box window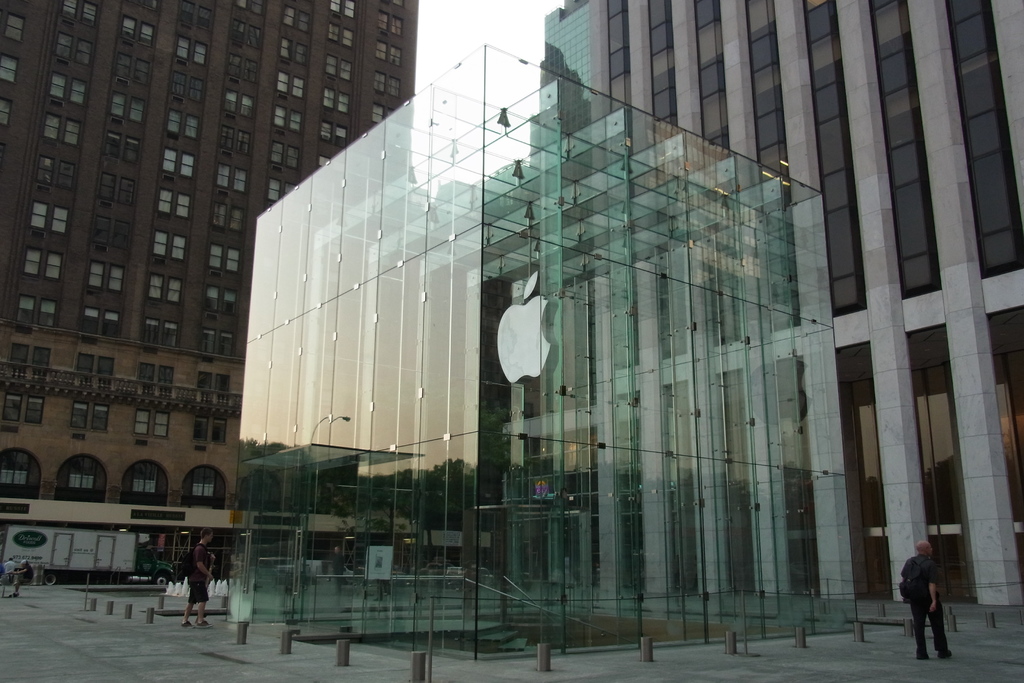
detection(159, 320, 182, 357)
